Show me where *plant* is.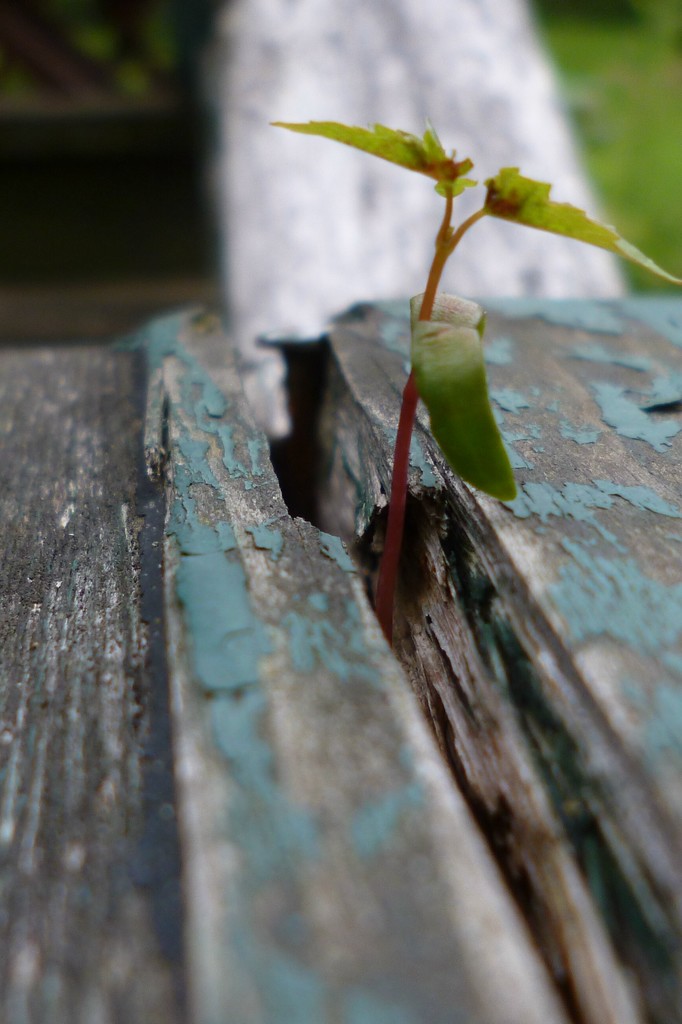
*plant* is at bbox=[93, 51, 669, 744].
